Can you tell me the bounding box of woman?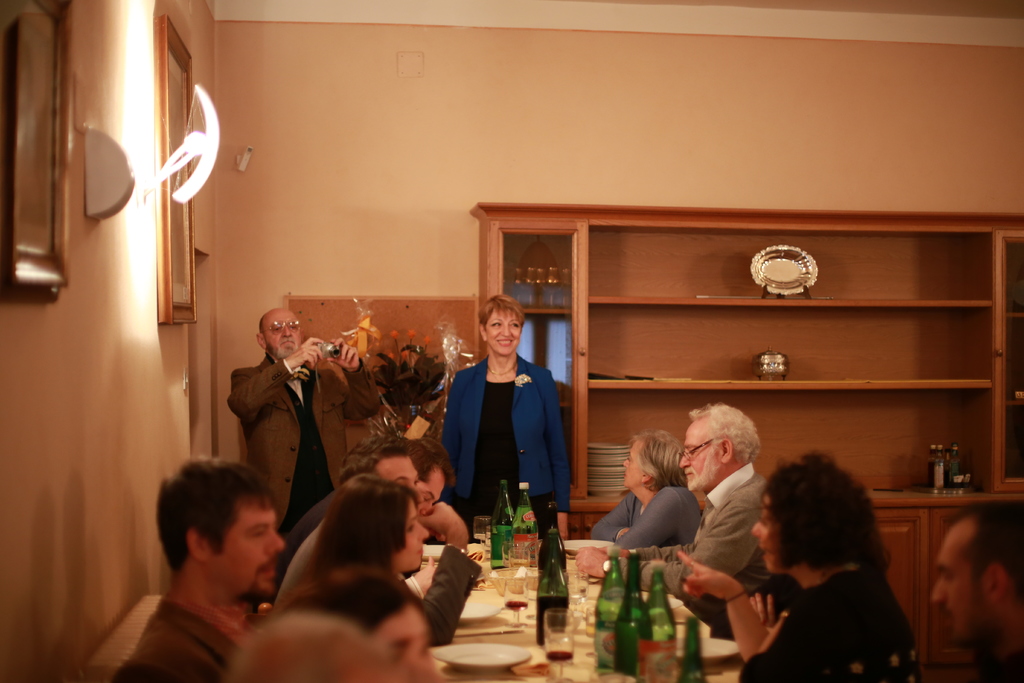
440/292/575/543.
